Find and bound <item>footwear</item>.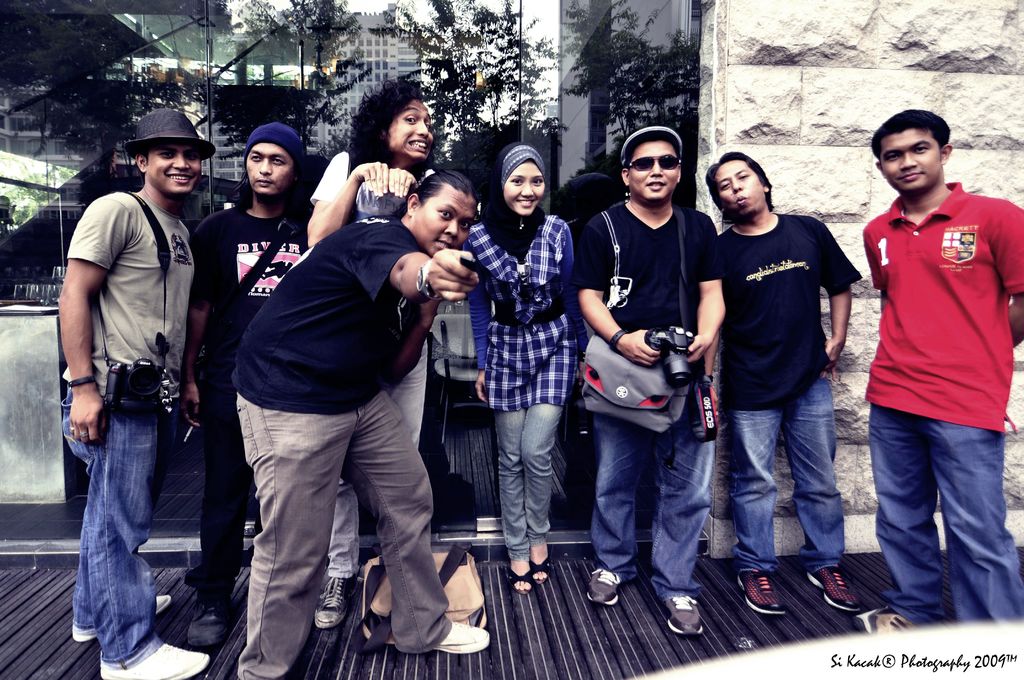
Bound: [left=584, top=565, right=628, bottom=603].
